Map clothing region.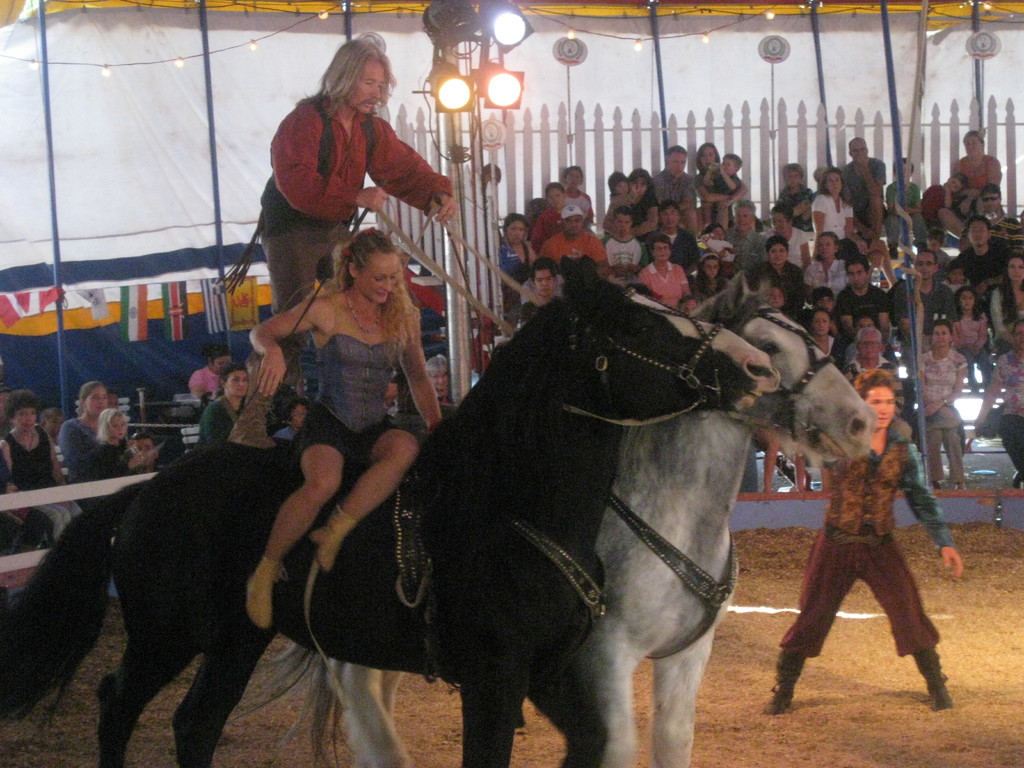
Mapped to <box>885,177,934,250</box>.
